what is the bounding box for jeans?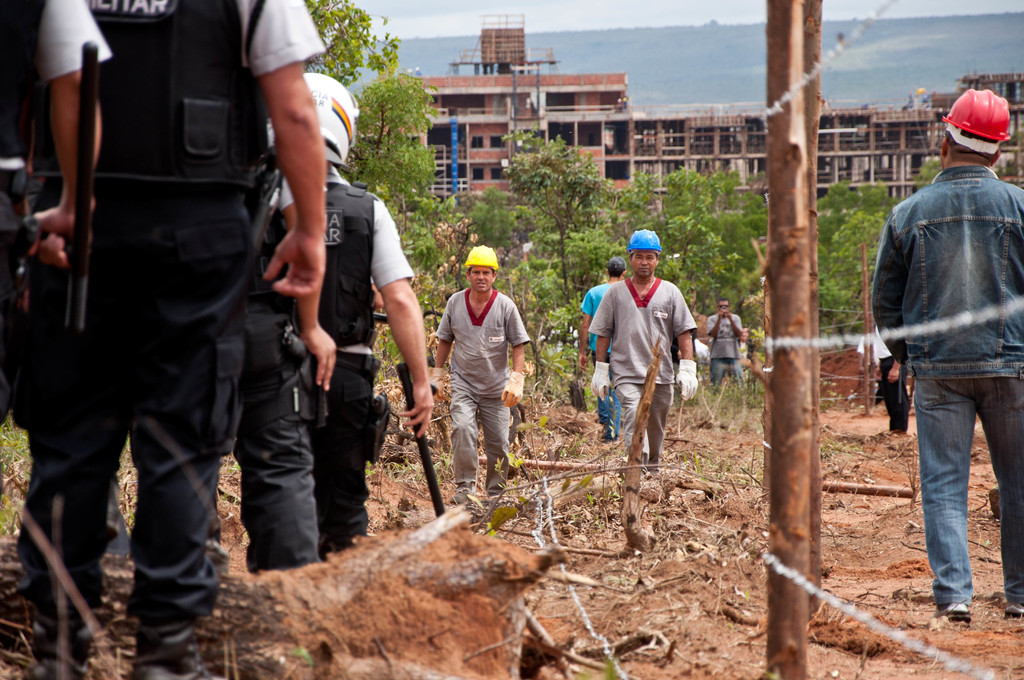
l=706, t=361, r=740, b=390.
